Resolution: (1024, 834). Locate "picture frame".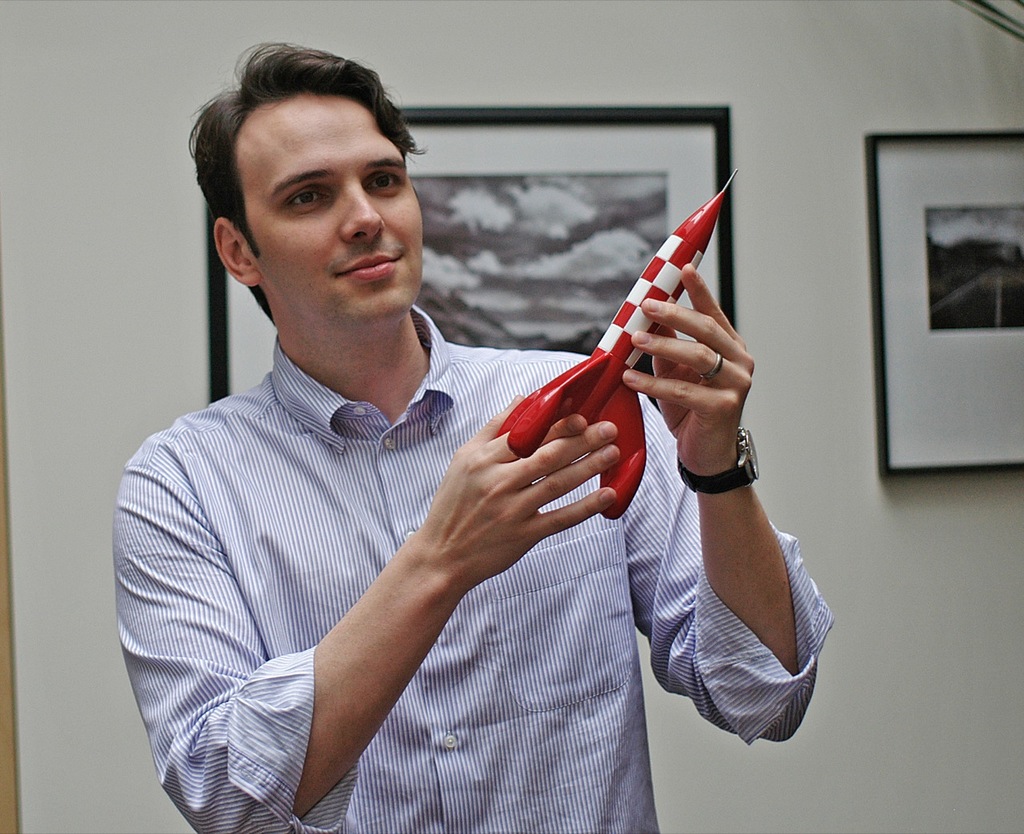
box(867, 105, 1023, 500).
